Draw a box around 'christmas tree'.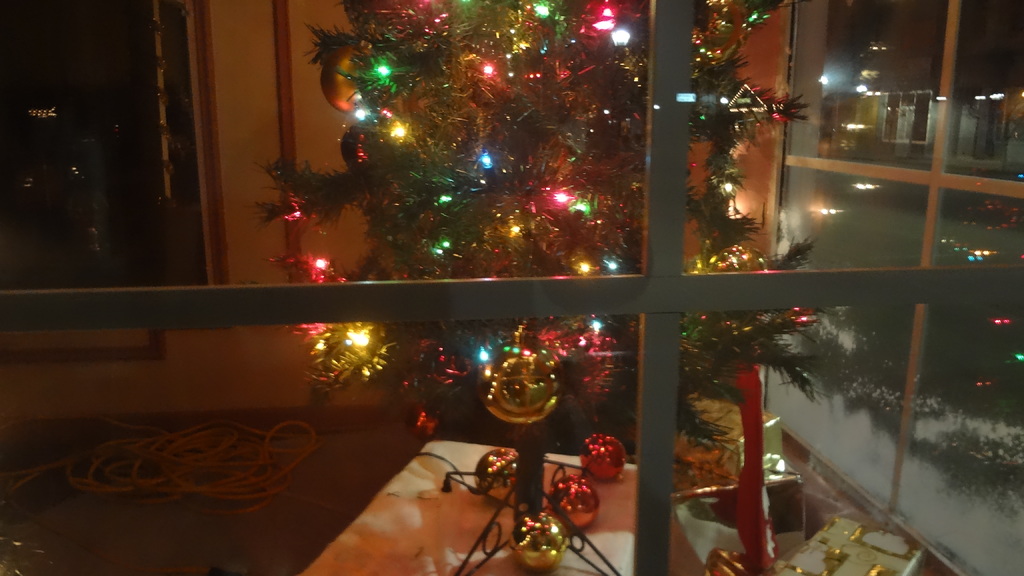
259 0 824 452.
